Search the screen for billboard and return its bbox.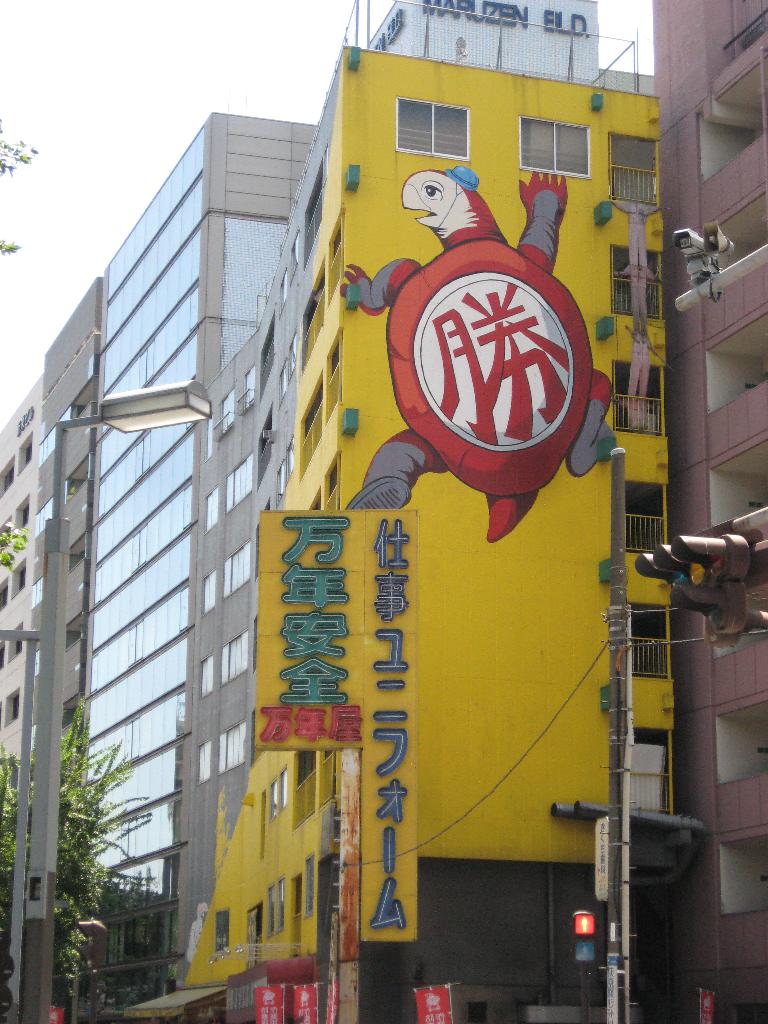
Found: select_region(257, 986, 298, 1012).
